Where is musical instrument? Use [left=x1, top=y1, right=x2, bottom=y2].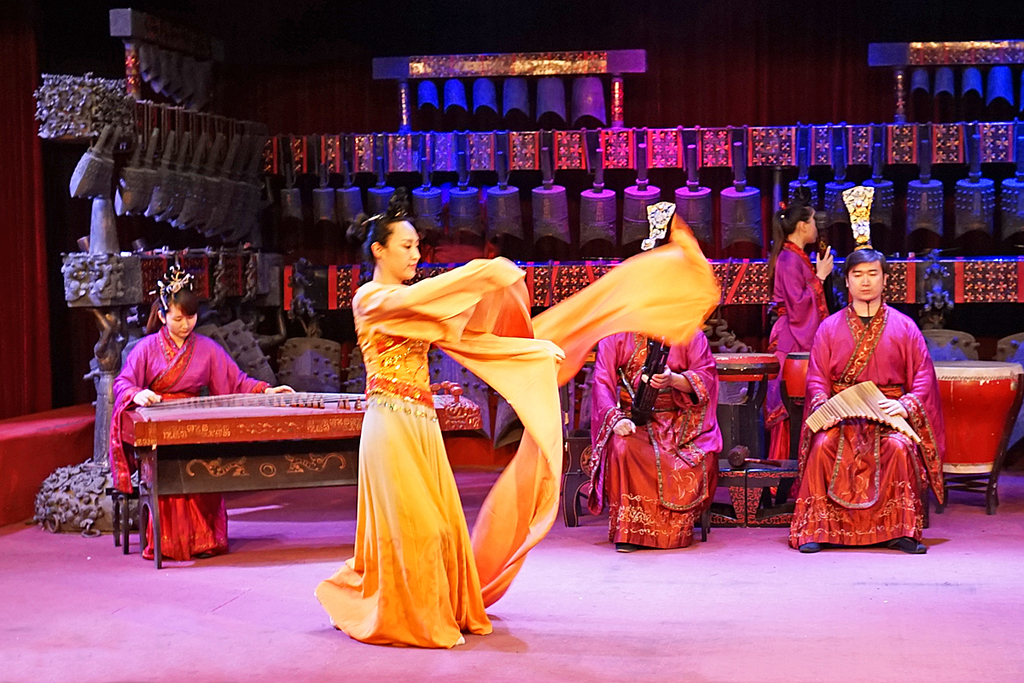
[left=924, top=357, right=1023, bottom=471].
